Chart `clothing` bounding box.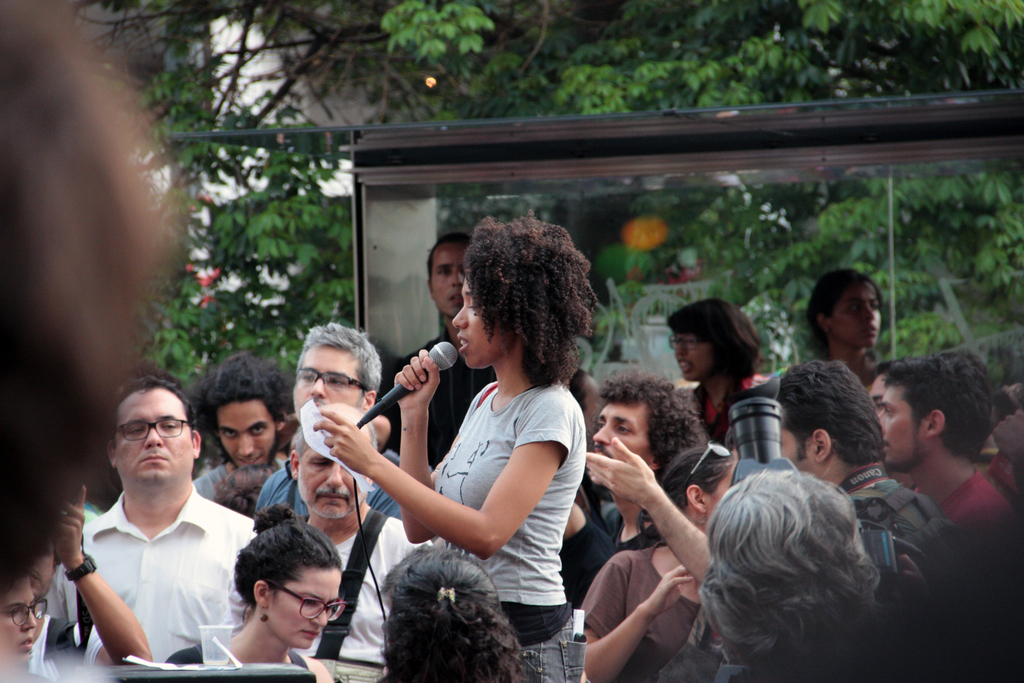
Charted: bbox=[77, 477, 243, 664].
